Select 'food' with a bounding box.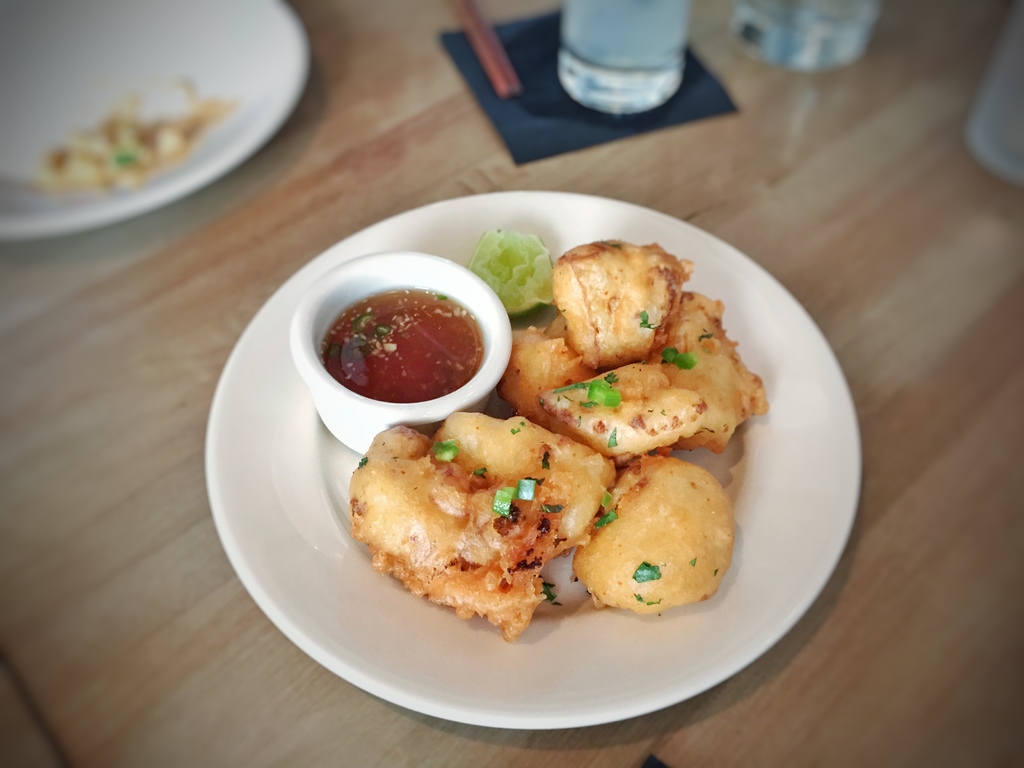
box=[348, 218, 781, 644].
